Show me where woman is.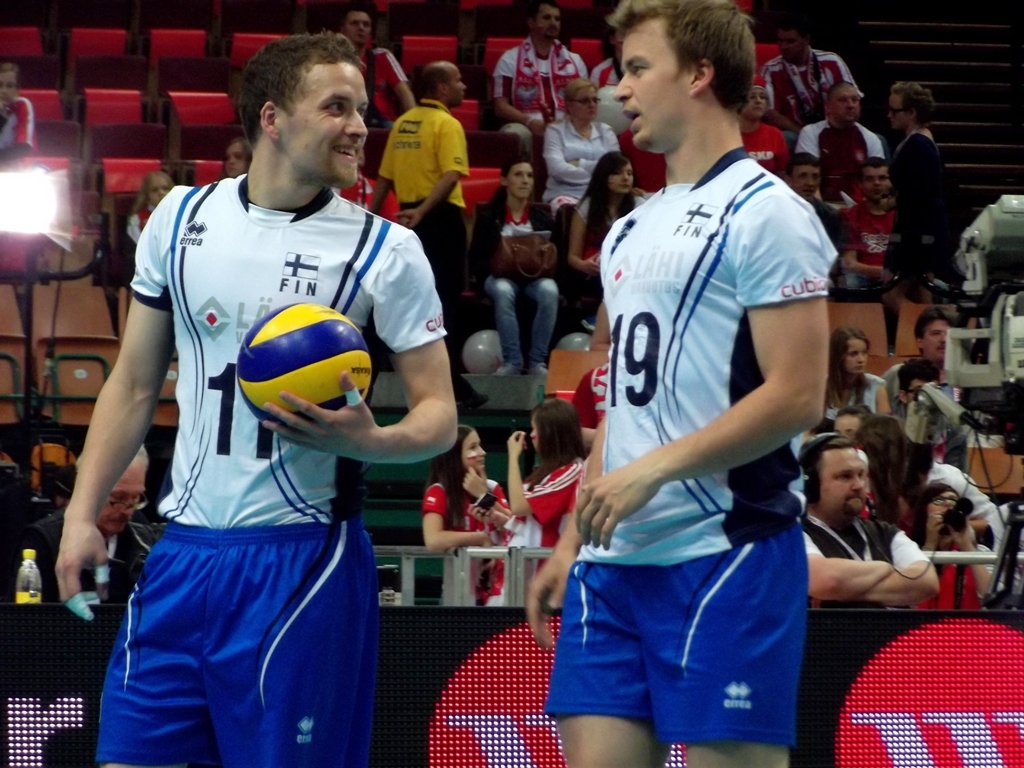
woman is at bbox=[476, 146, 571, 380].
